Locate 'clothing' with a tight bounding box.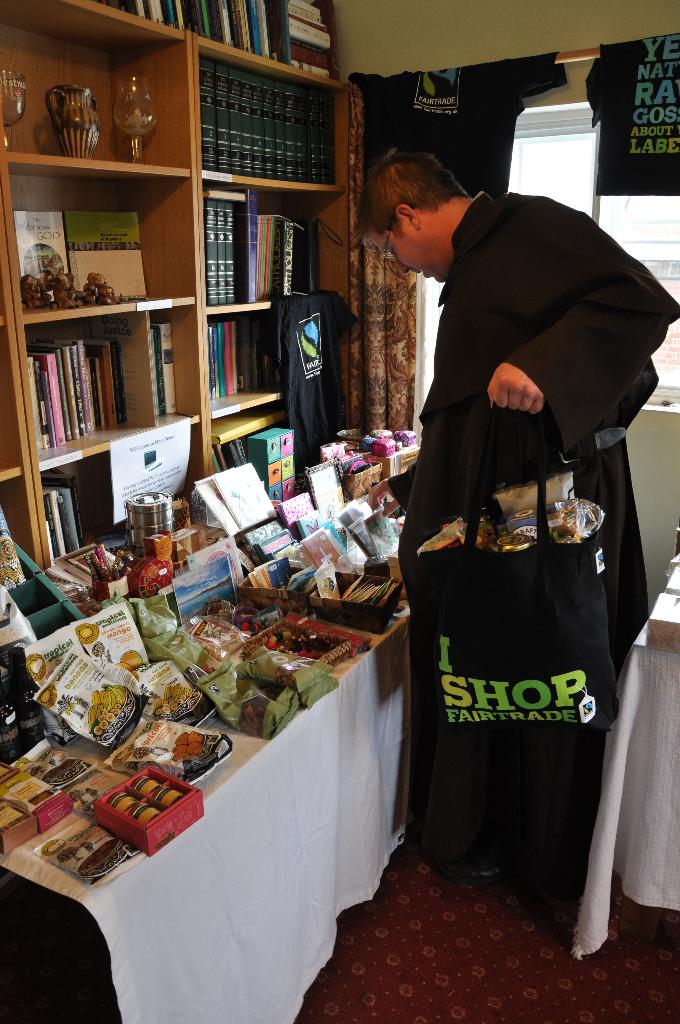
region(585, 29, 679, 197).
